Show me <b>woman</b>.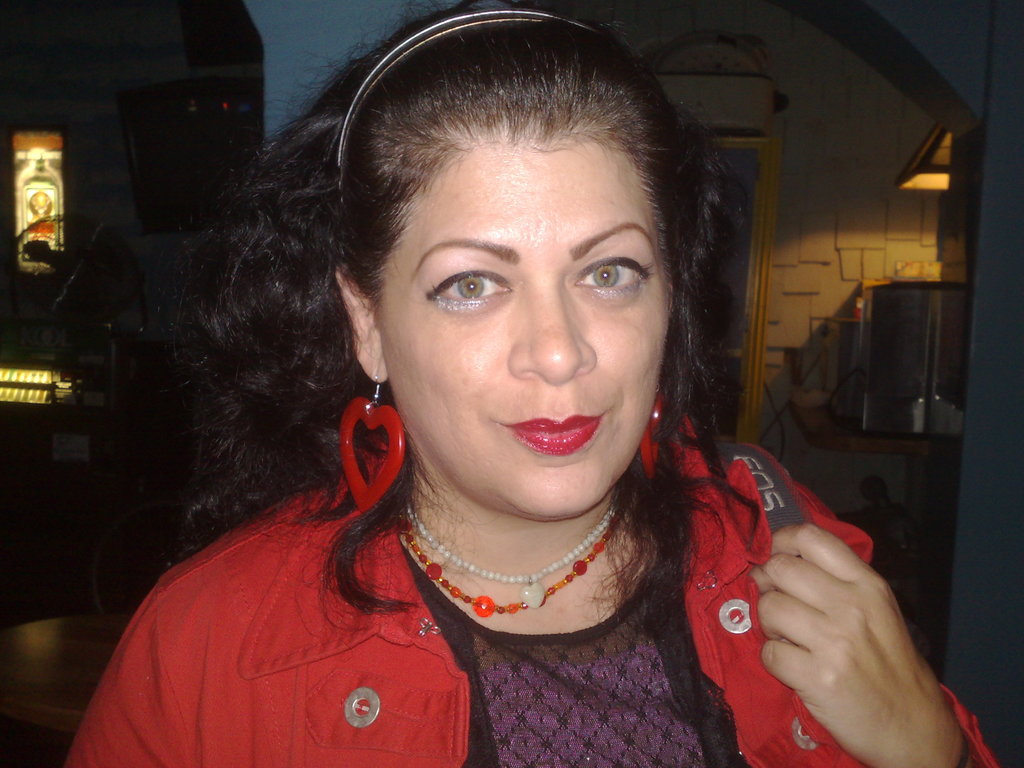
<b>woman</b> is here: region(96, 50, 917, 756).
